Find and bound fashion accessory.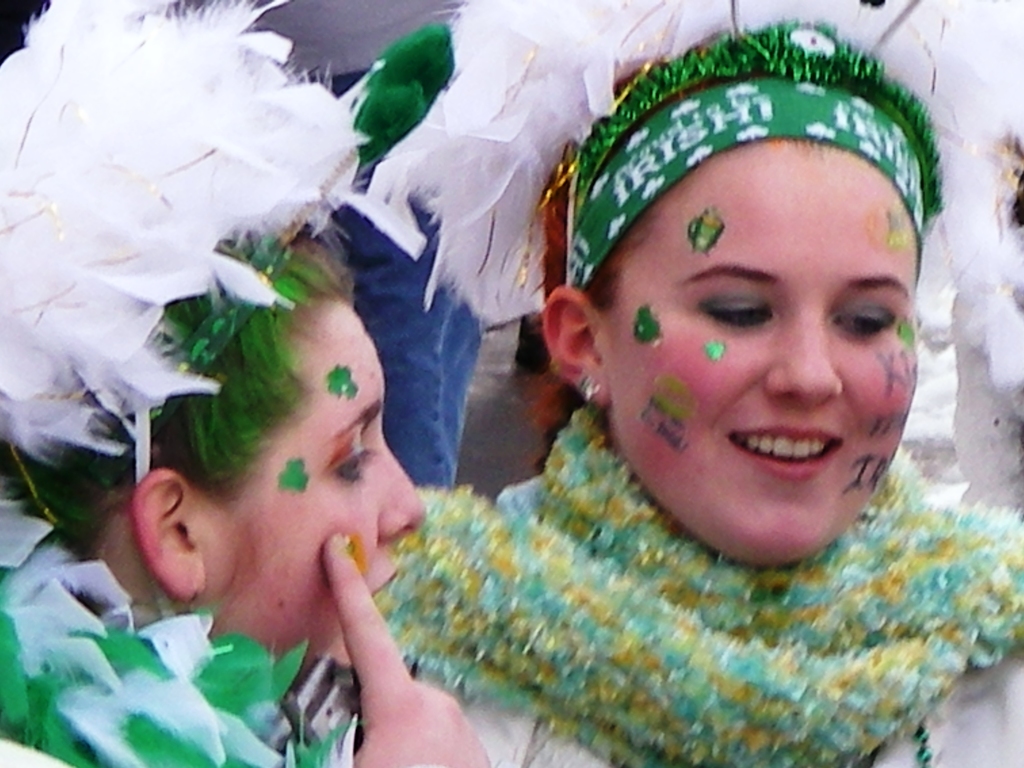
Bound: bbox(0, 0, 454, 515).
